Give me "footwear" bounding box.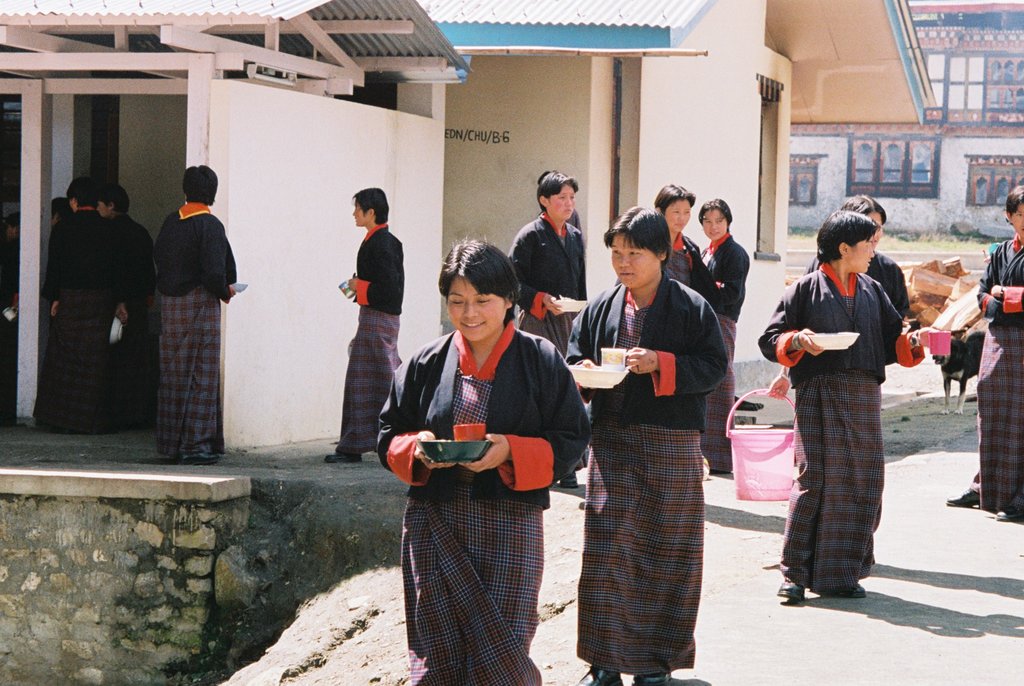
x1=560, y1=471, x2=577, y2=487.
